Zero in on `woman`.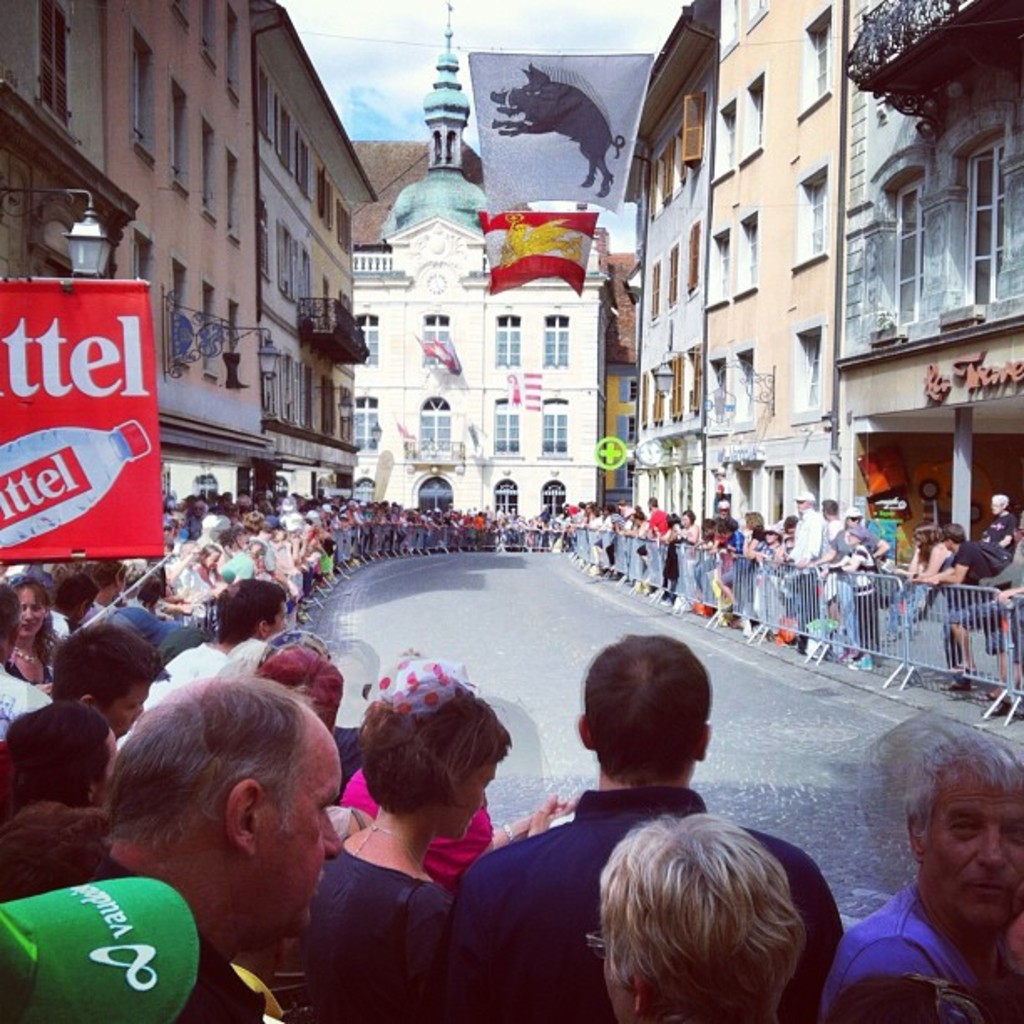
Zeroed in: crop(306, 654, 502, 1022).
